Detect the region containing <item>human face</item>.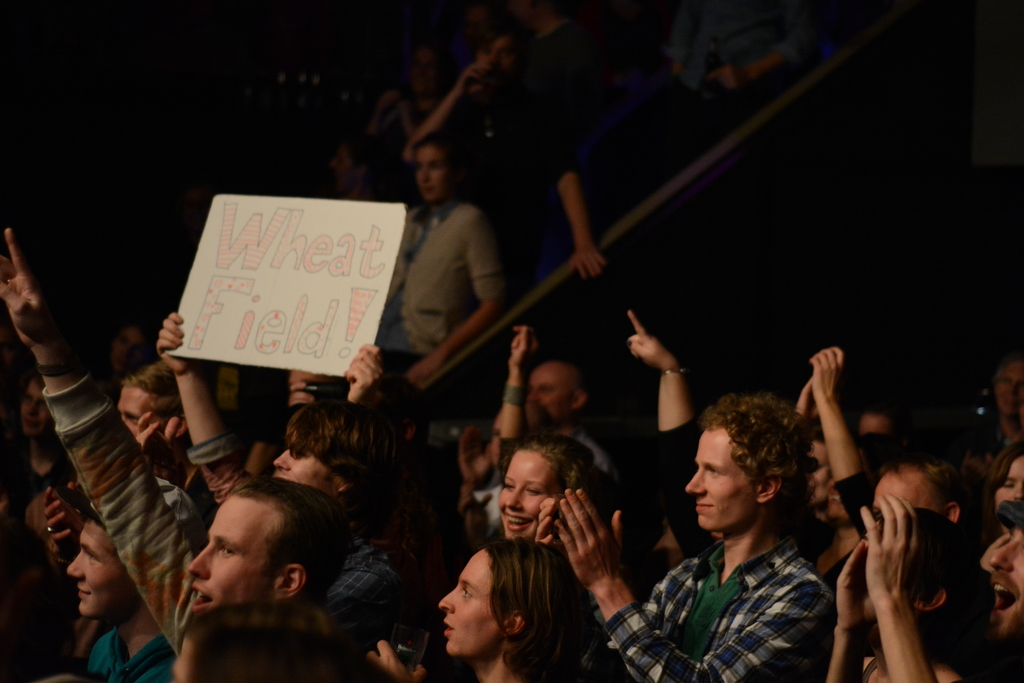
115,384,163,434.
